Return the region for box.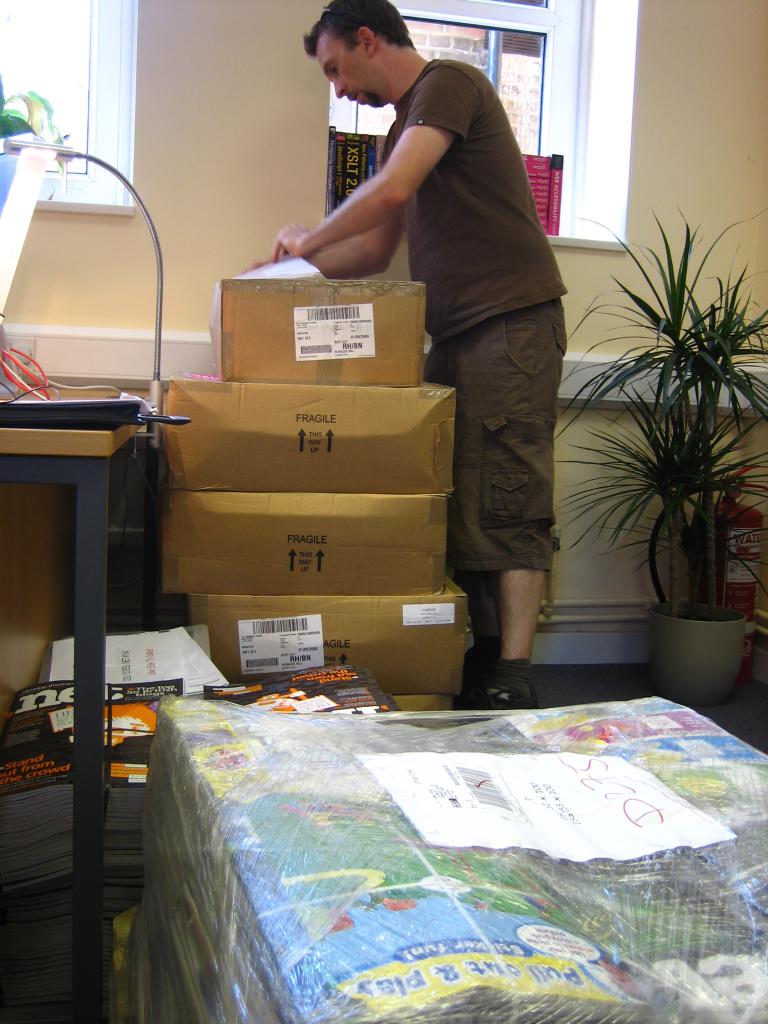
390 691 448 721.
